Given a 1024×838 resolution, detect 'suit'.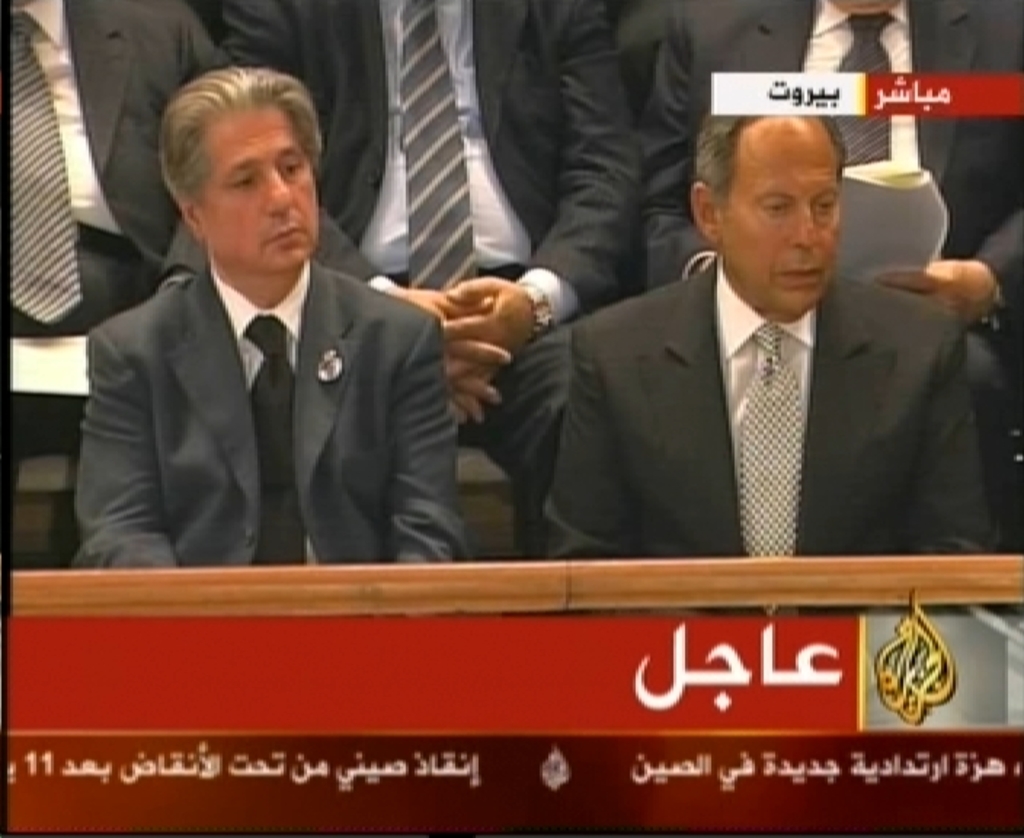
<bbox>217, 0, 653, 559</bbox>.
